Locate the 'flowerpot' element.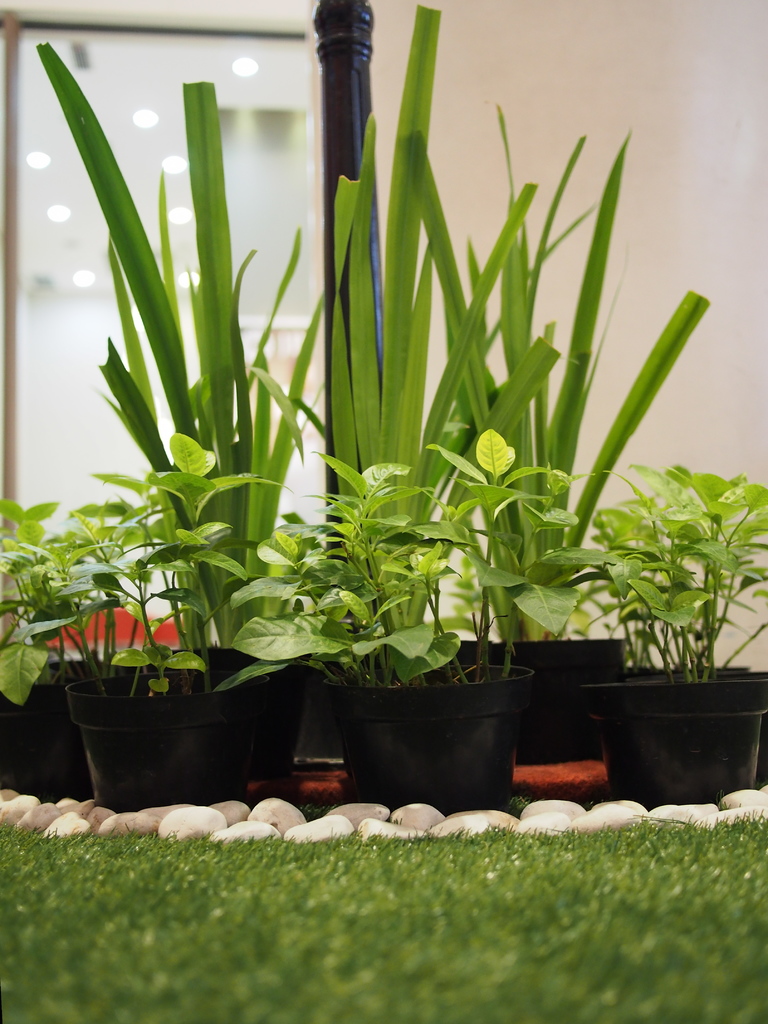
Element bbox: (x1=156, y1=644, x2=308, y2=777).
